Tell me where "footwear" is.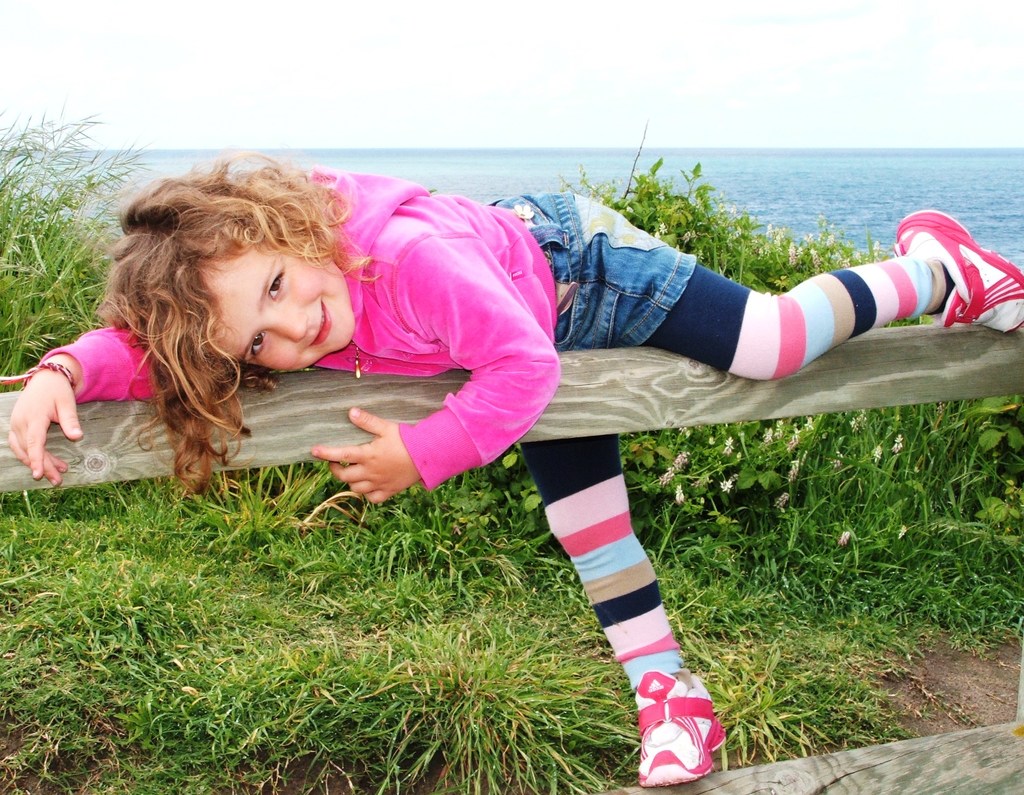
"footwear" is at x1=623 y1=669 x2=726 y2=773.
